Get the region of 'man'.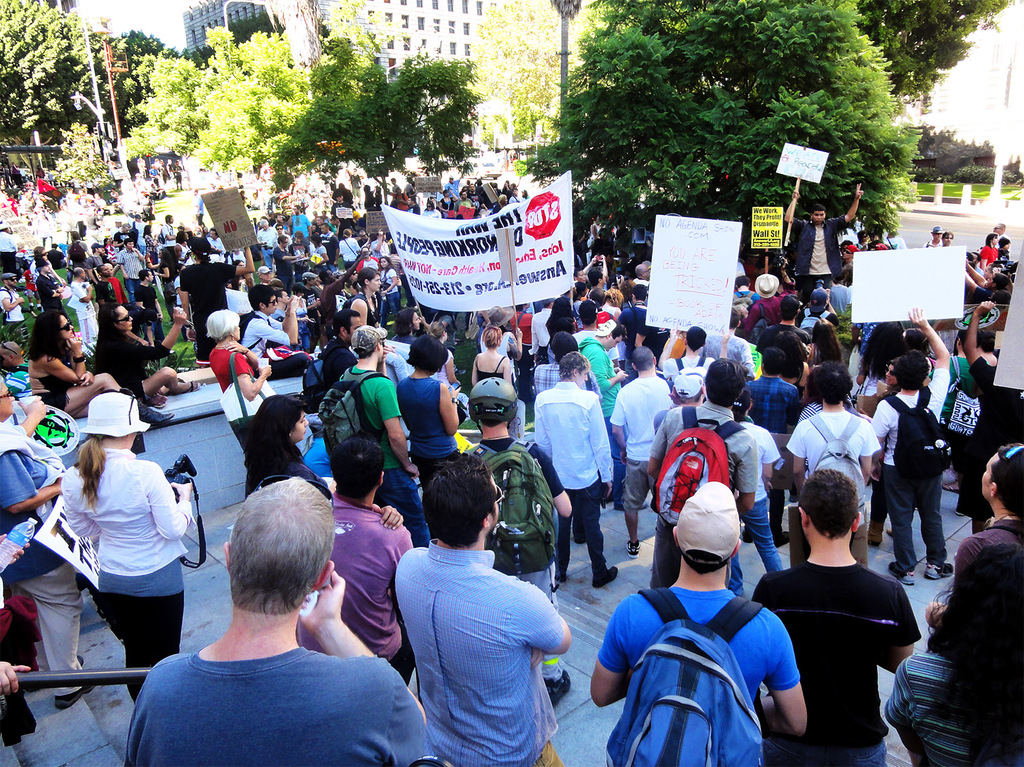
[x1=788, y1=366, x2=874, y2=568].
